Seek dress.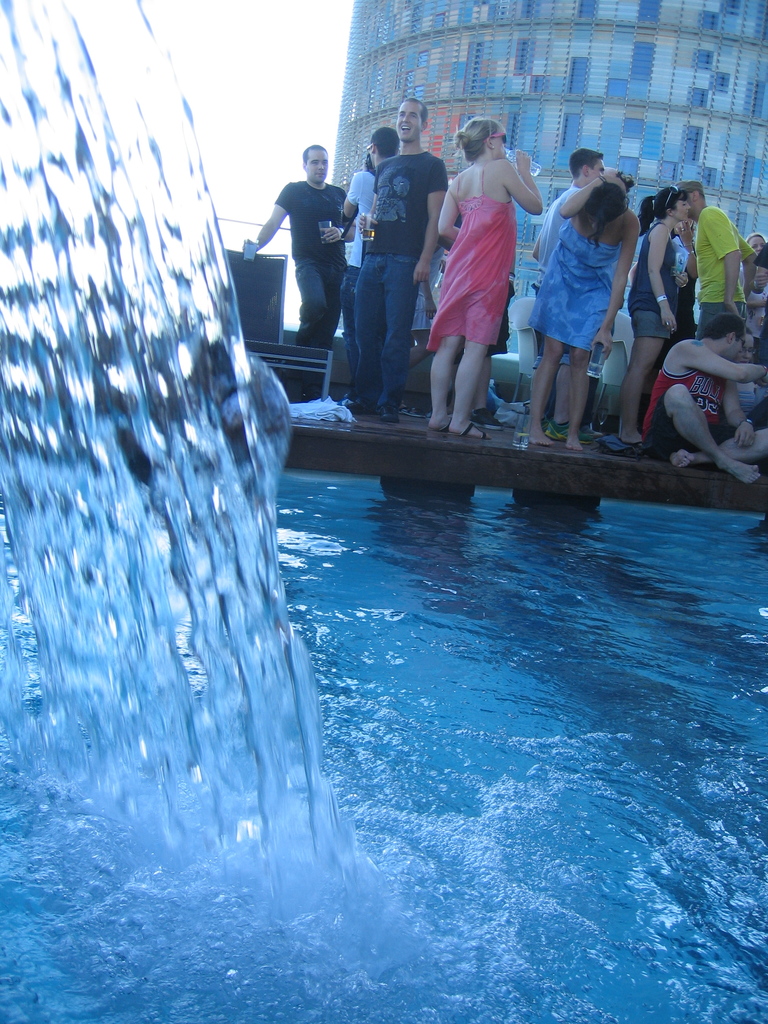
[x1=524, y1=220, x2=620, y2=351].
